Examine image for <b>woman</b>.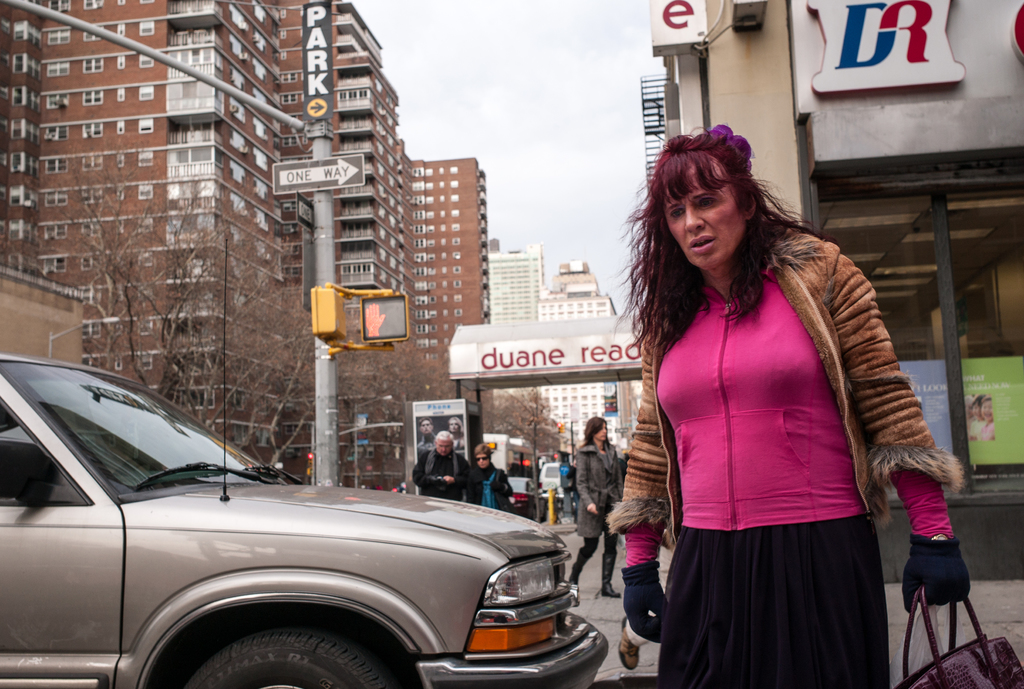
Examination result: 607,123,944,679.
